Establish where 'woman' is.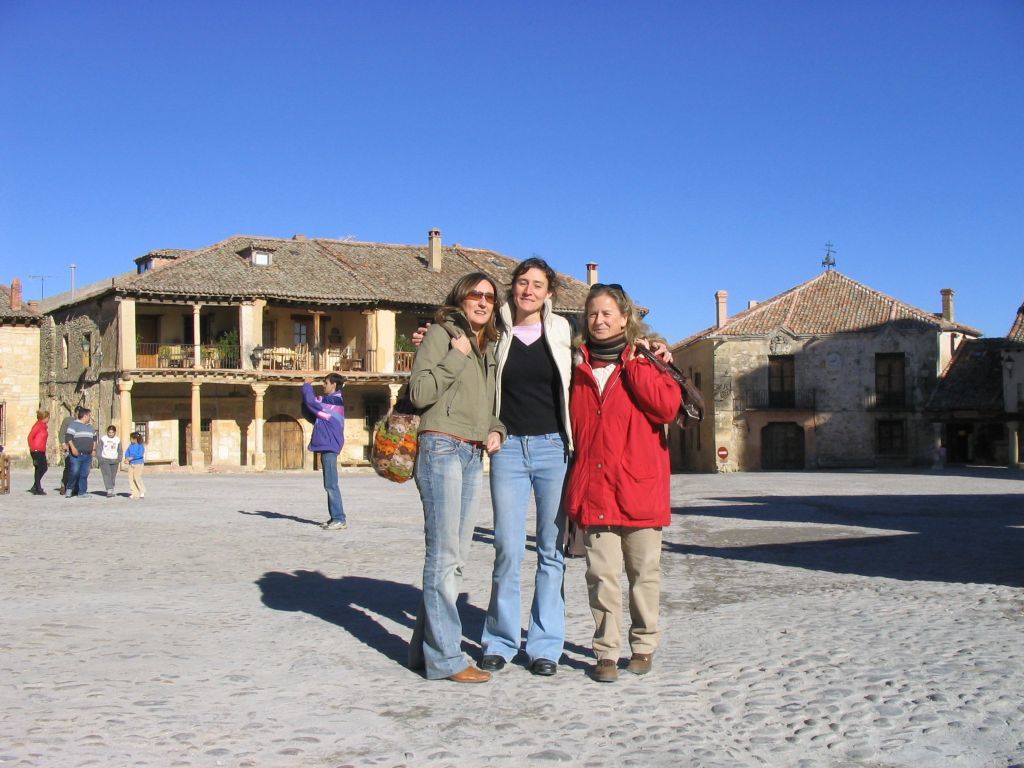
Established at (95,425,124,497).
